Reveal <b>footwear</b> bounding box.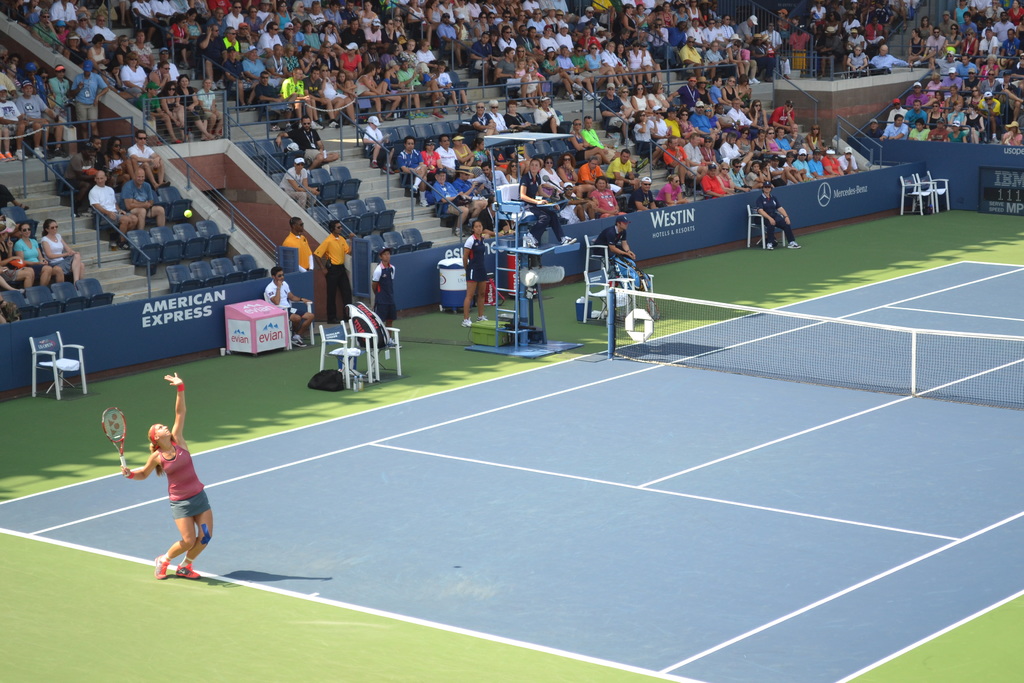
Revealed: x1=634, y1=163, x2=652, y2=176.
